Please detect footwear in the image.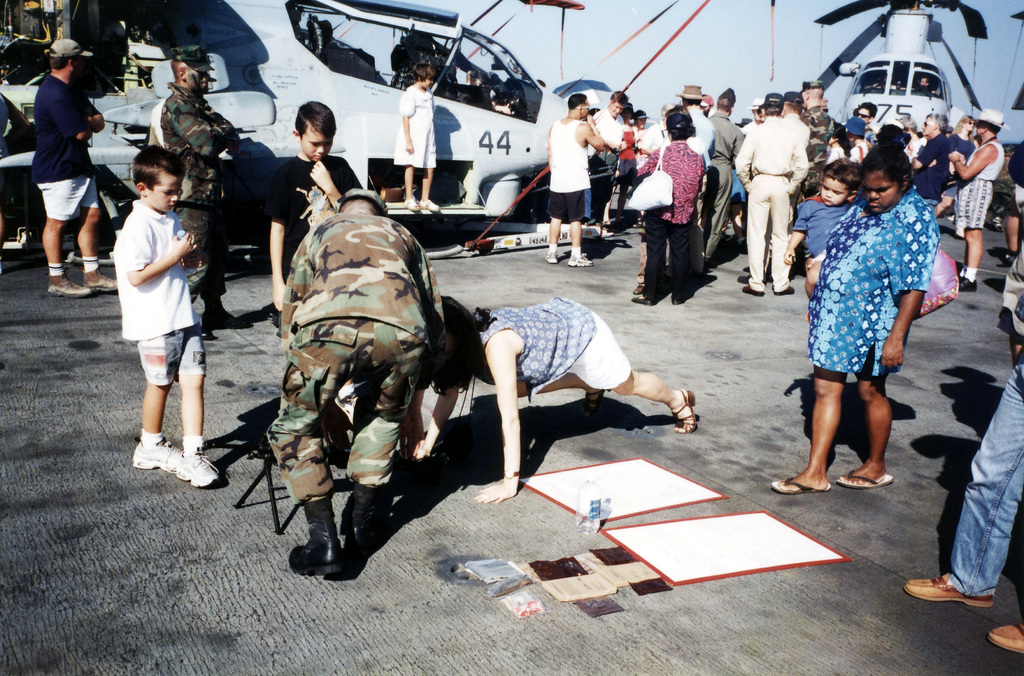
[left=340, top=520, right=372, bottom=572].
